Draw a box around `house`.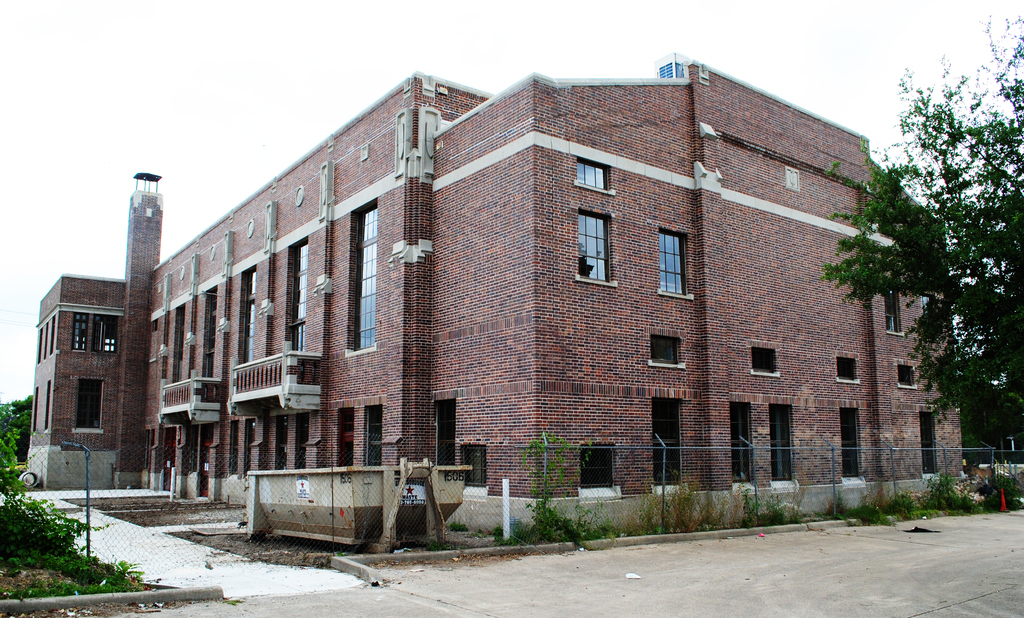
243,90,422,493.
